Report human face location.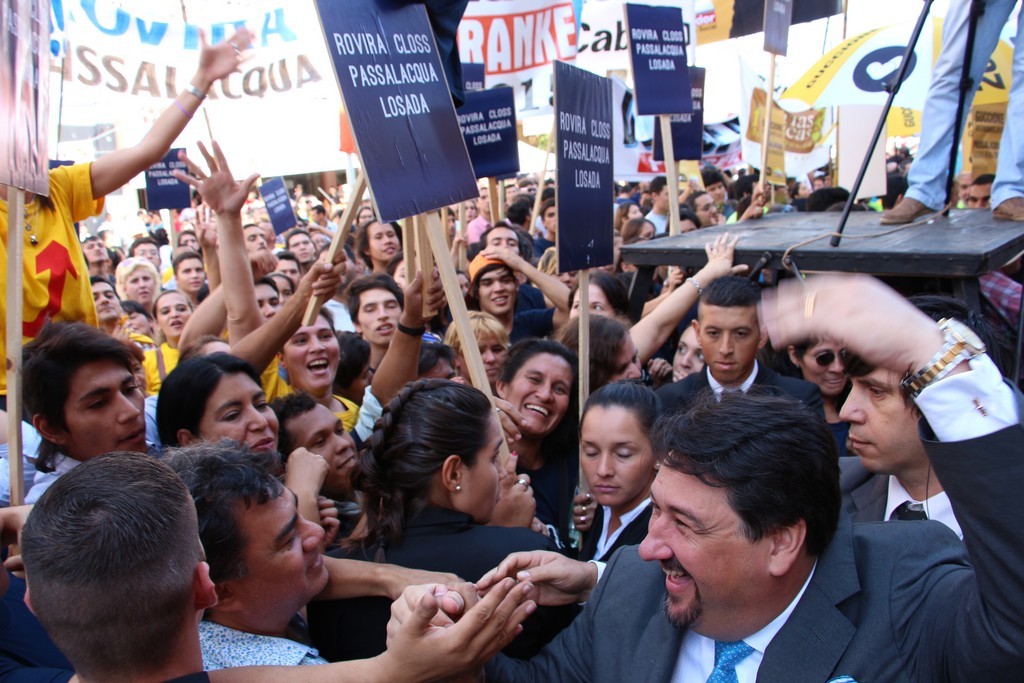
Report: bbox(508, 341, 579, 433).
